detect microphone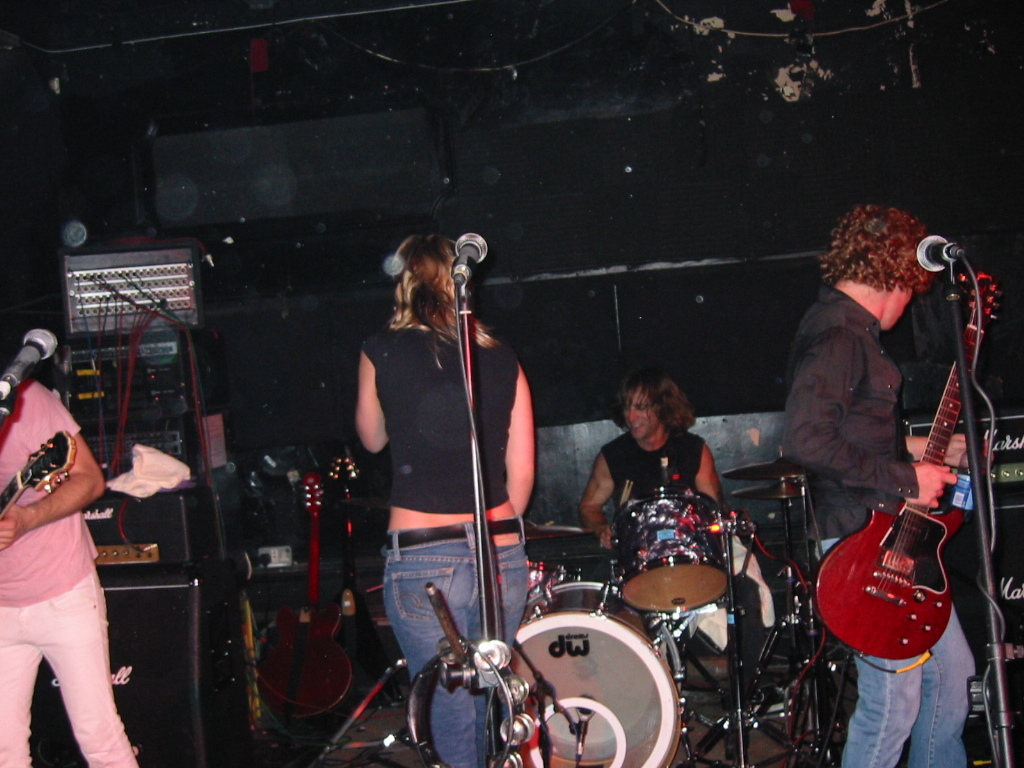
(x1=915, y1=236, x2=961, y2=271)
